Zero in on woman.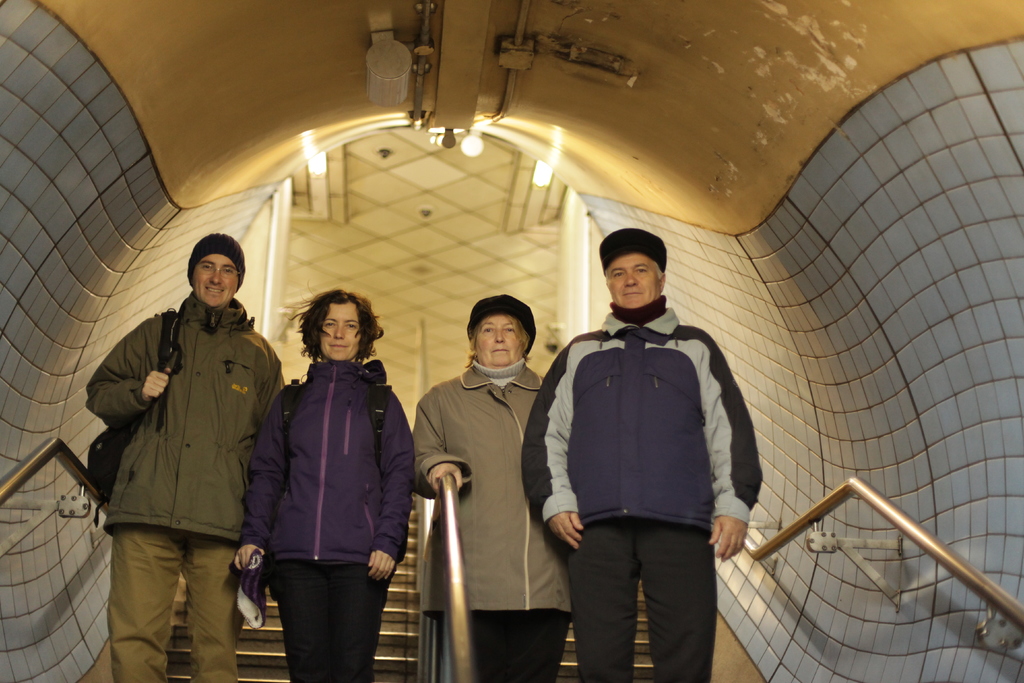
Zeroed in: (243,268,405,682).
